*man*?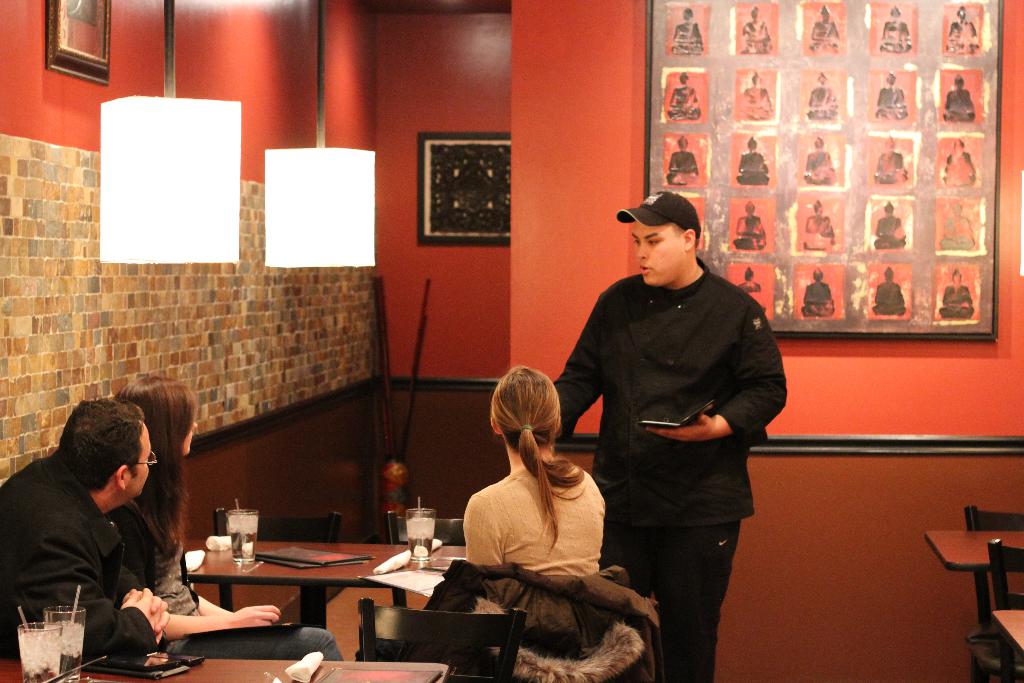
bbox=[0, 393, 170, 659]
